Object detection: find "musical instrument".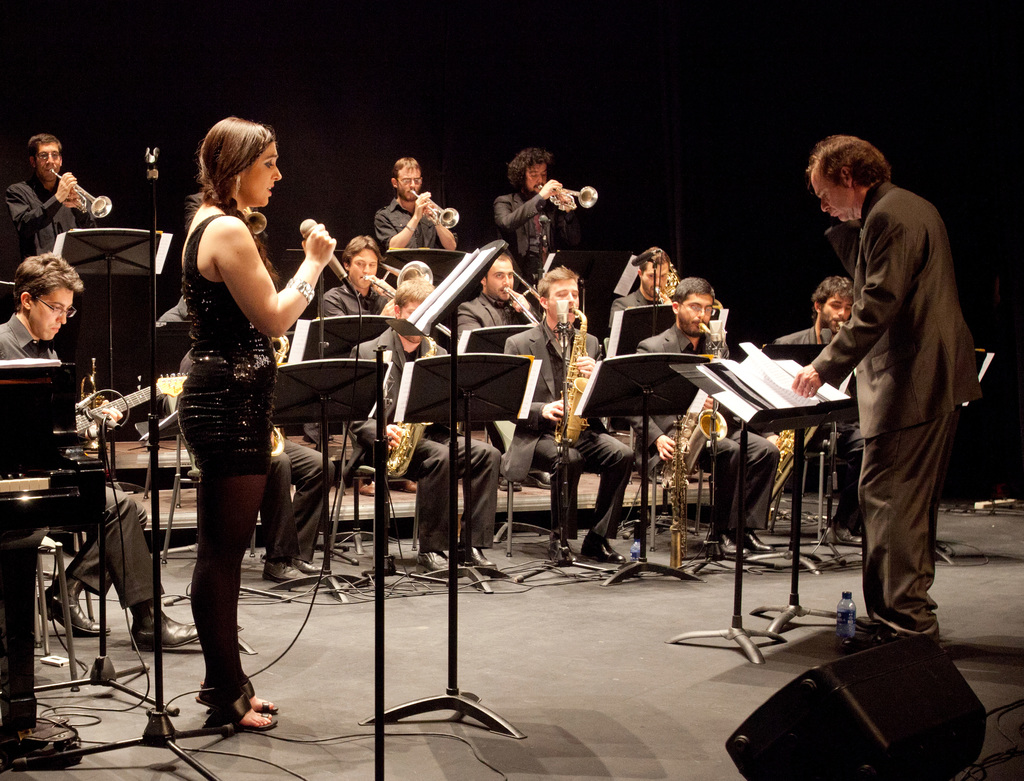
[262, 321, 291, 464].
